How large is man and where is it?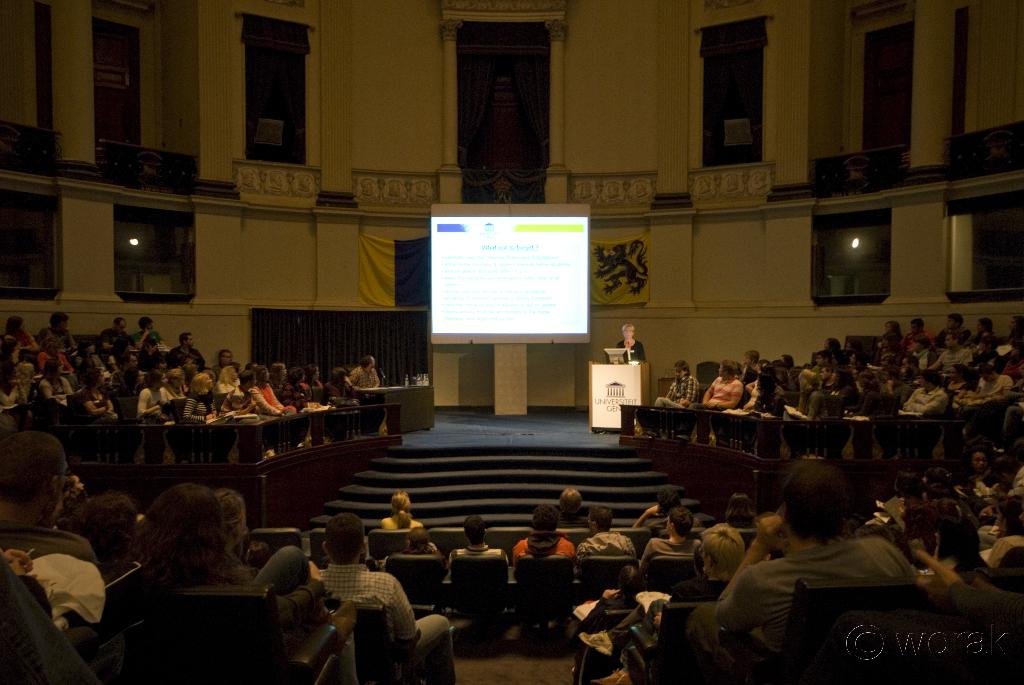
Bounding box: 575, 503, 637, 561.
